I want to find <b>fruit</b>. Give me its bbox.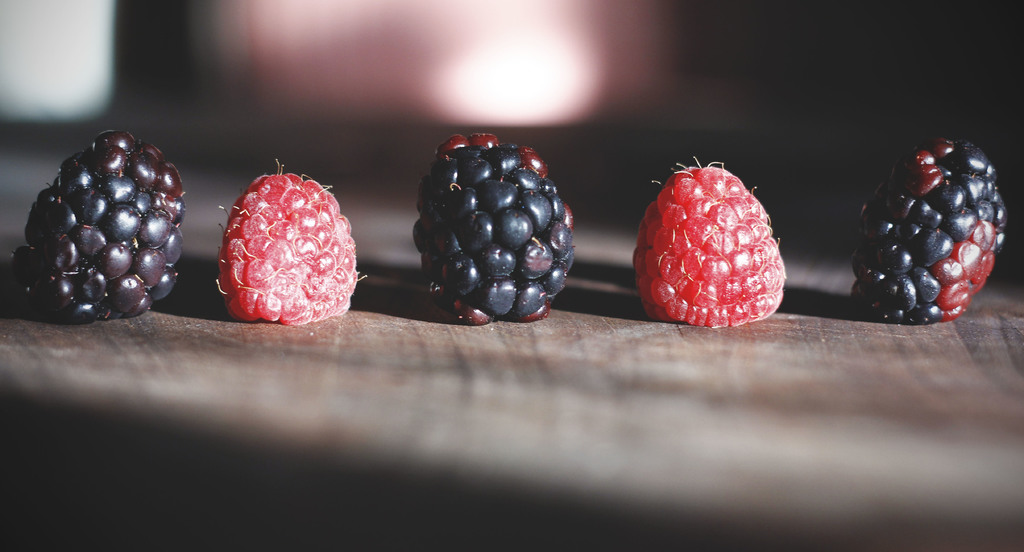
[x1=638, y1=154, x2=782, y2=327].
